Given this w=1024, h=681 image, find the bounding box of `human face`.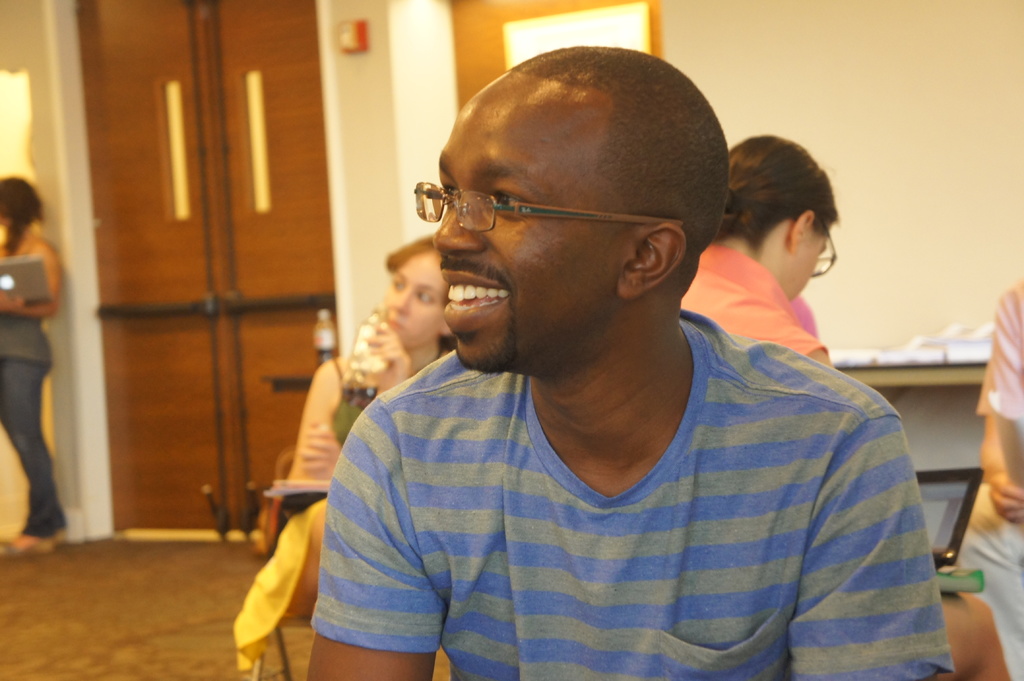
(388,251,445,346).
